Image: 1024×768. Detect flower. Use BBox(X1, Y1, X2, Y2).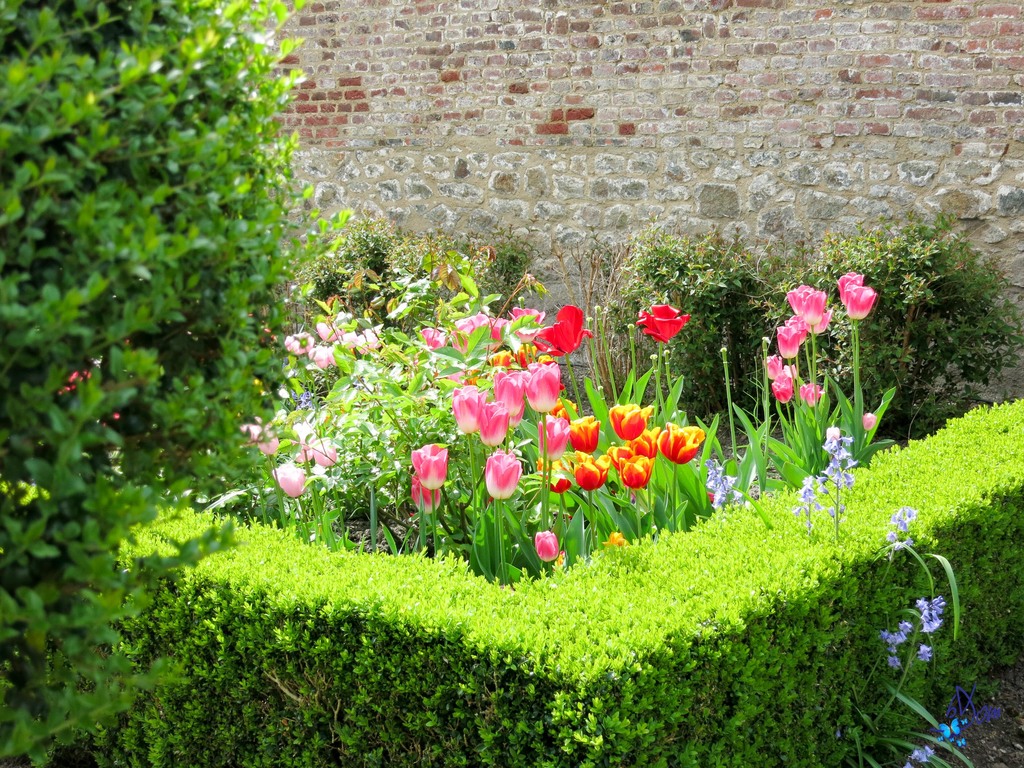
BBox(488, 368, 523, 422).
